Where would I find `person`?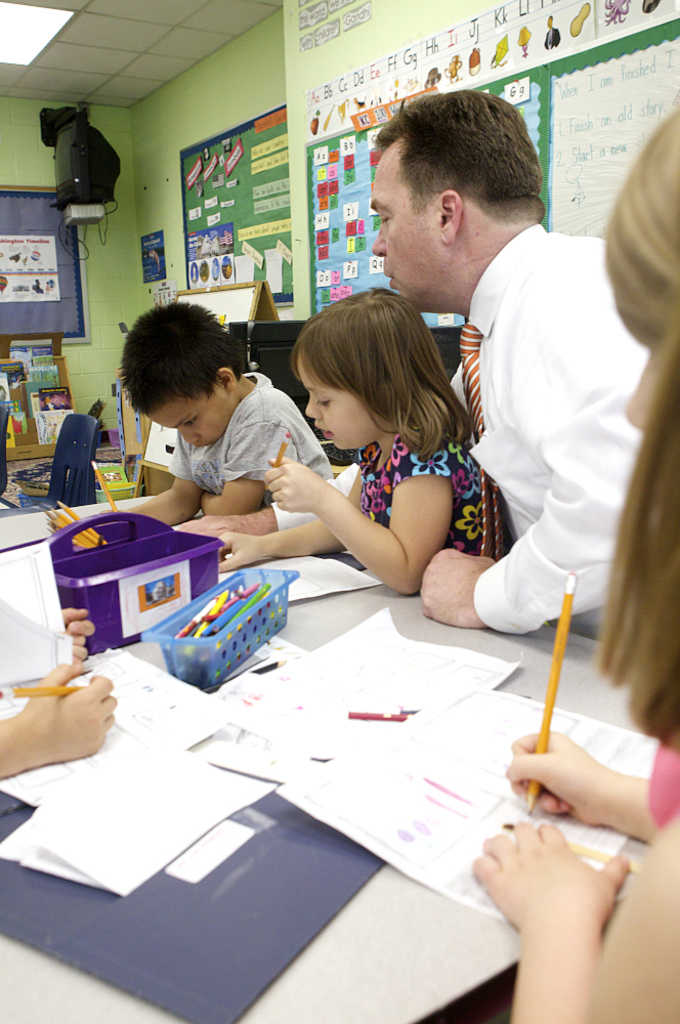
At rect(505, 100, 679, 849).
